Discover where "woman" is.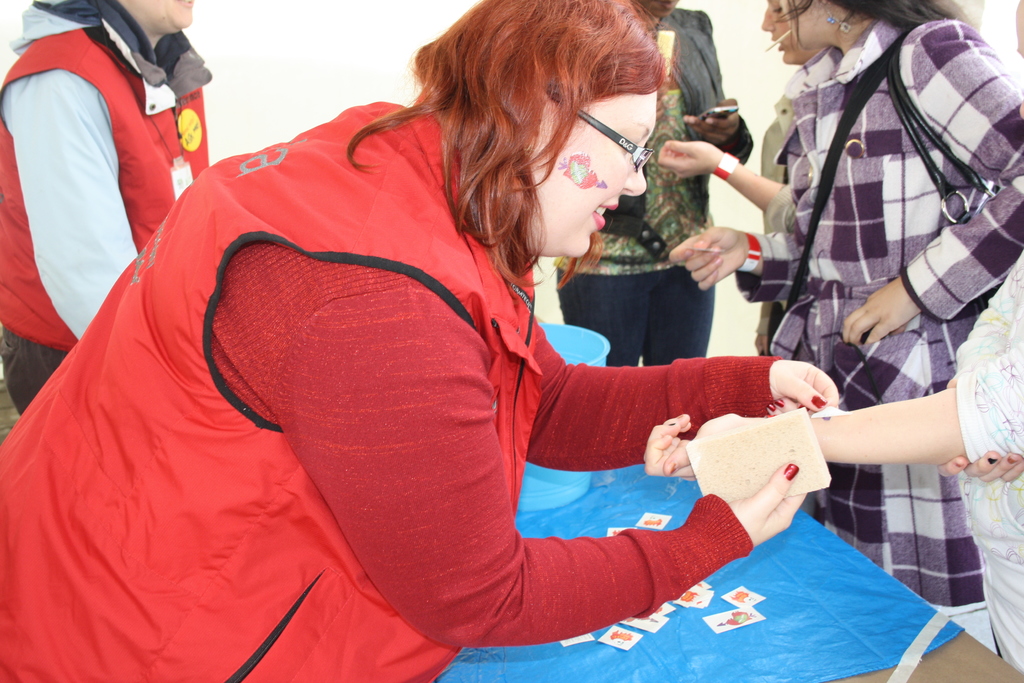
Discovered at x1=670 y1=0 x2=1023 y2=650.
